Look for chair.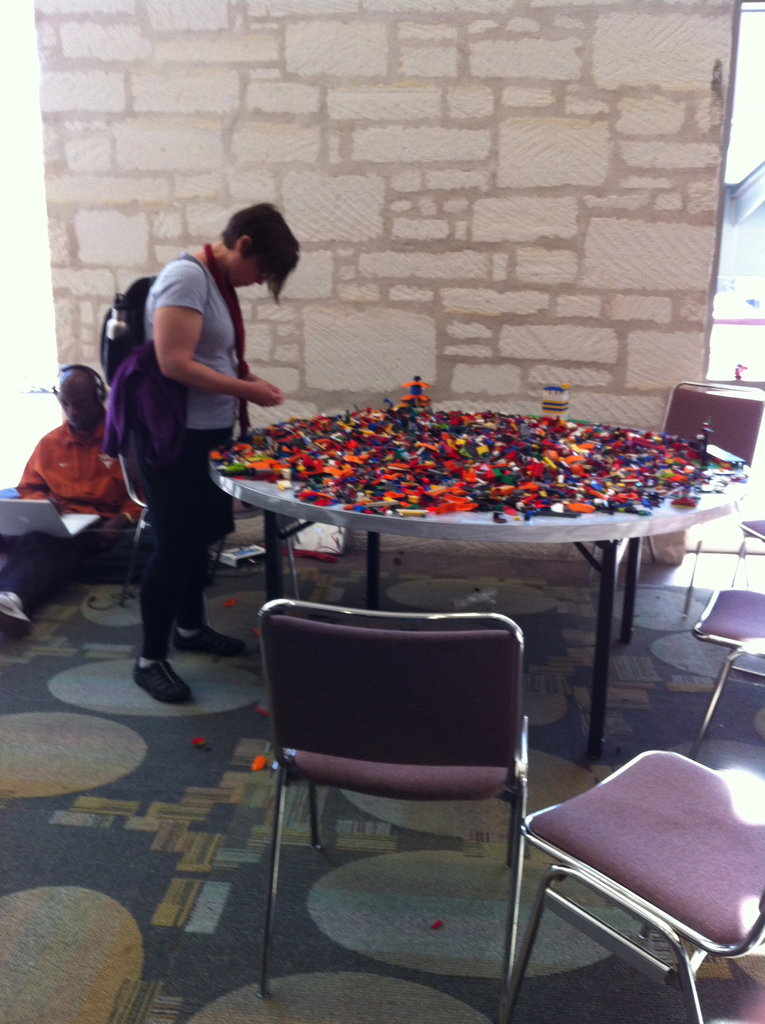
Found: bbox=[725, 515, 764, 594].
